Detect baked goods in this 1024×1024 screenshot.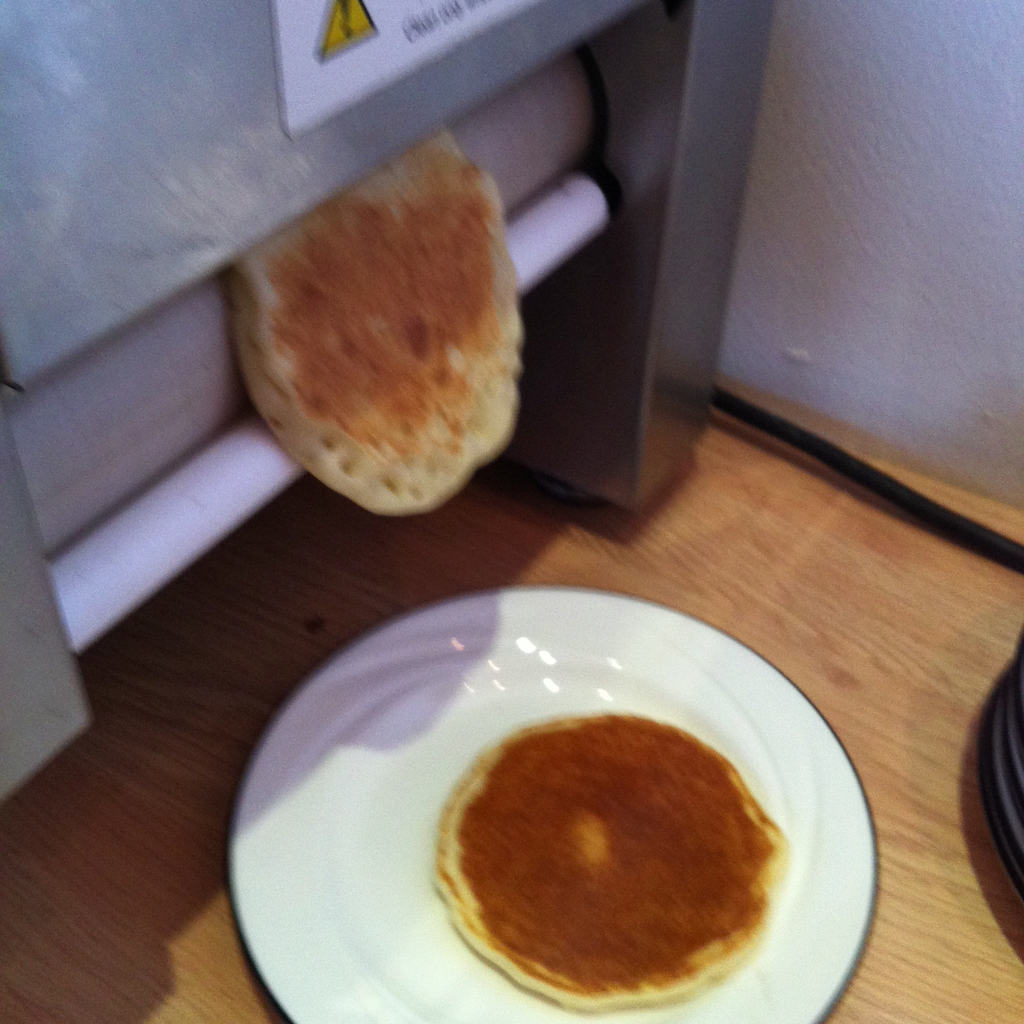
Detection: crop(225, 127, 516, 515).
